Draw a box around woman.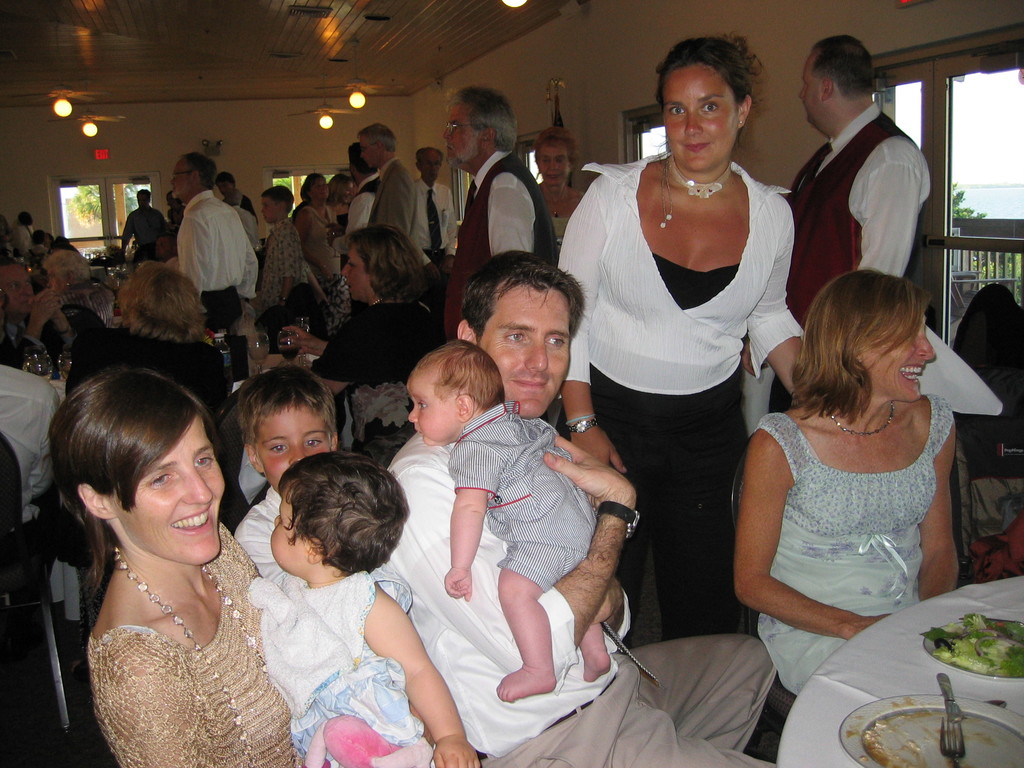
box=[554, 35, 812, 636].
